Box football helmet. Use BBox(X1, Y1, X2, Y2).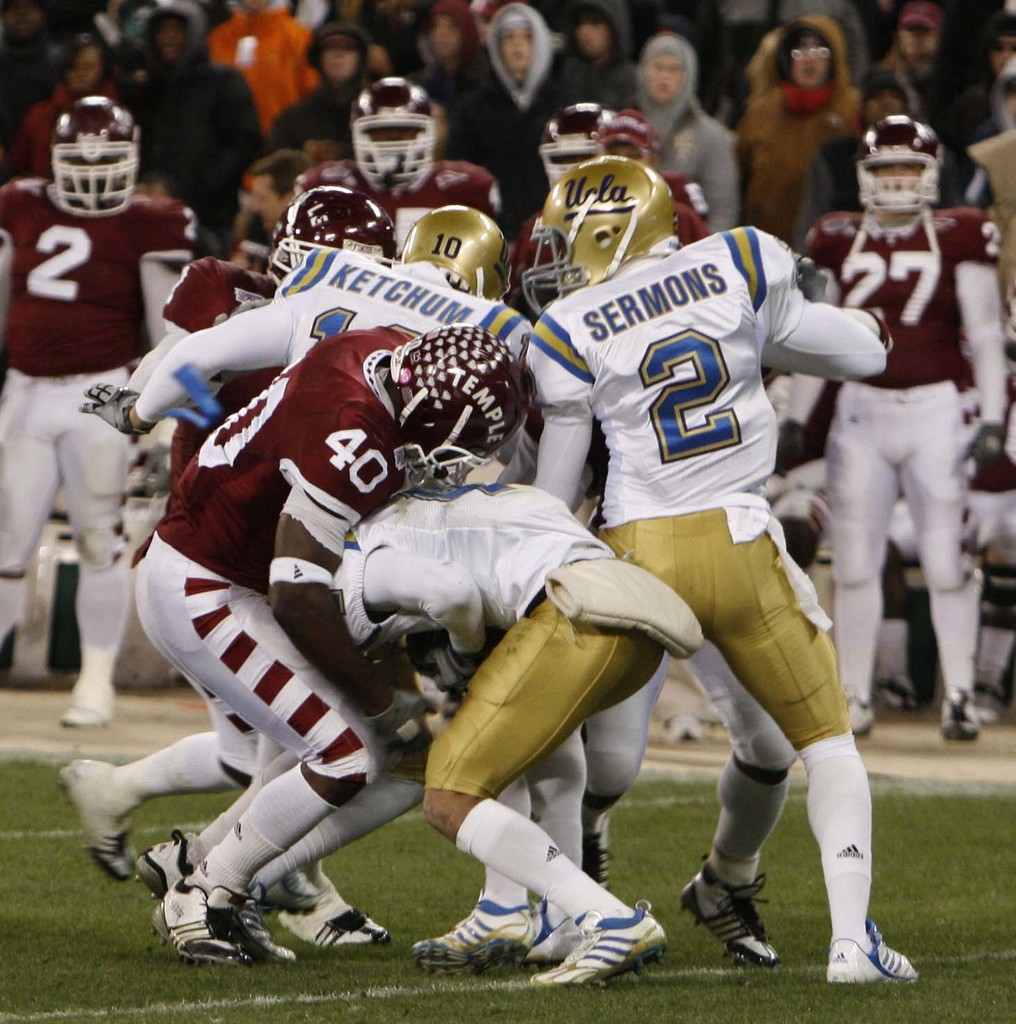
BBox(351, 71, 435, 194).
